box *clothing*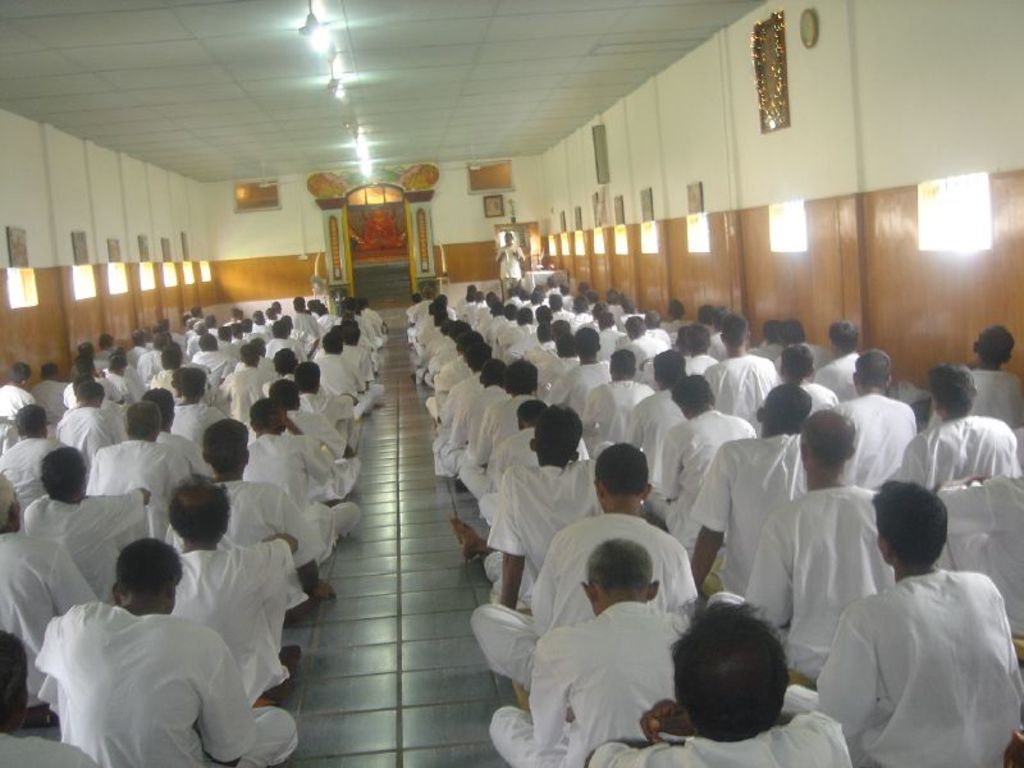
175, 401, 223, 440
